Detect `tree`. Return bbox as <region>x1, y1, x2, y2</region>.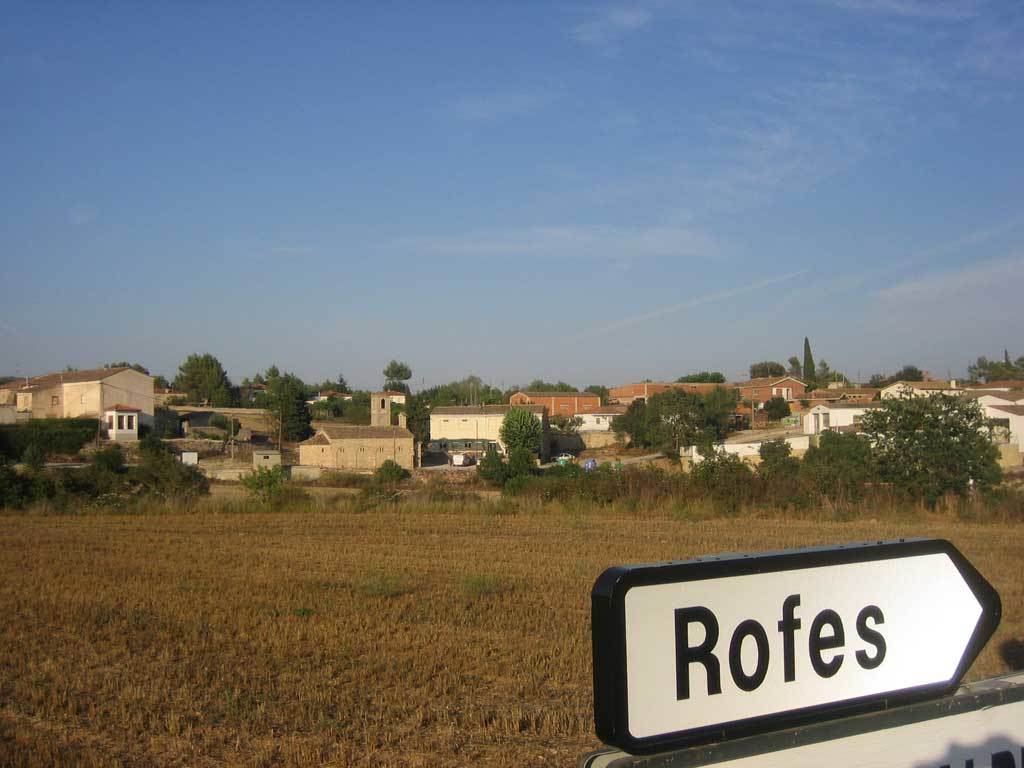
<region>274, 373, 315, 445</region>.
